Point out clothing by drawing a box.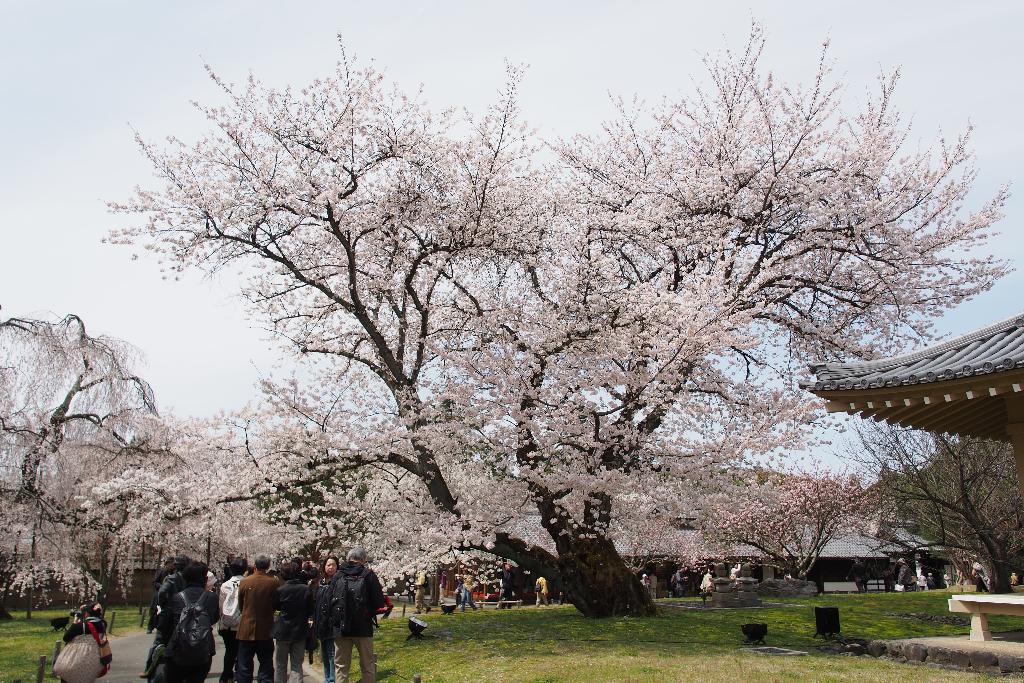
(413, 572, 431, 614).
